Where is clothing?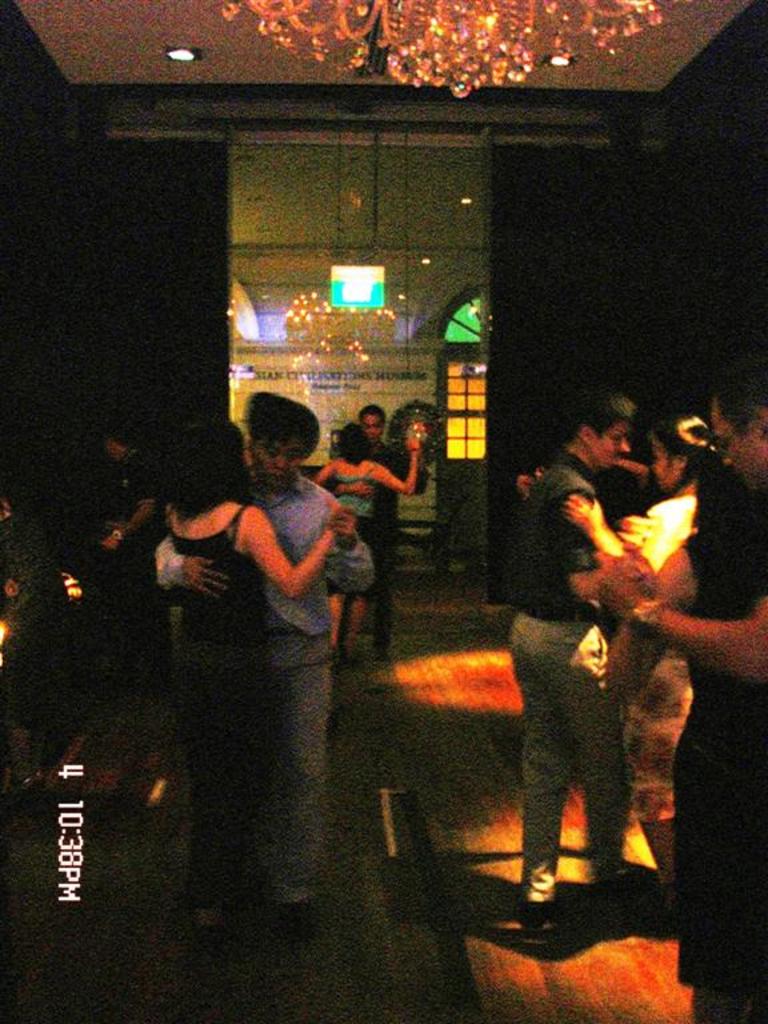
121,443,155,508.
